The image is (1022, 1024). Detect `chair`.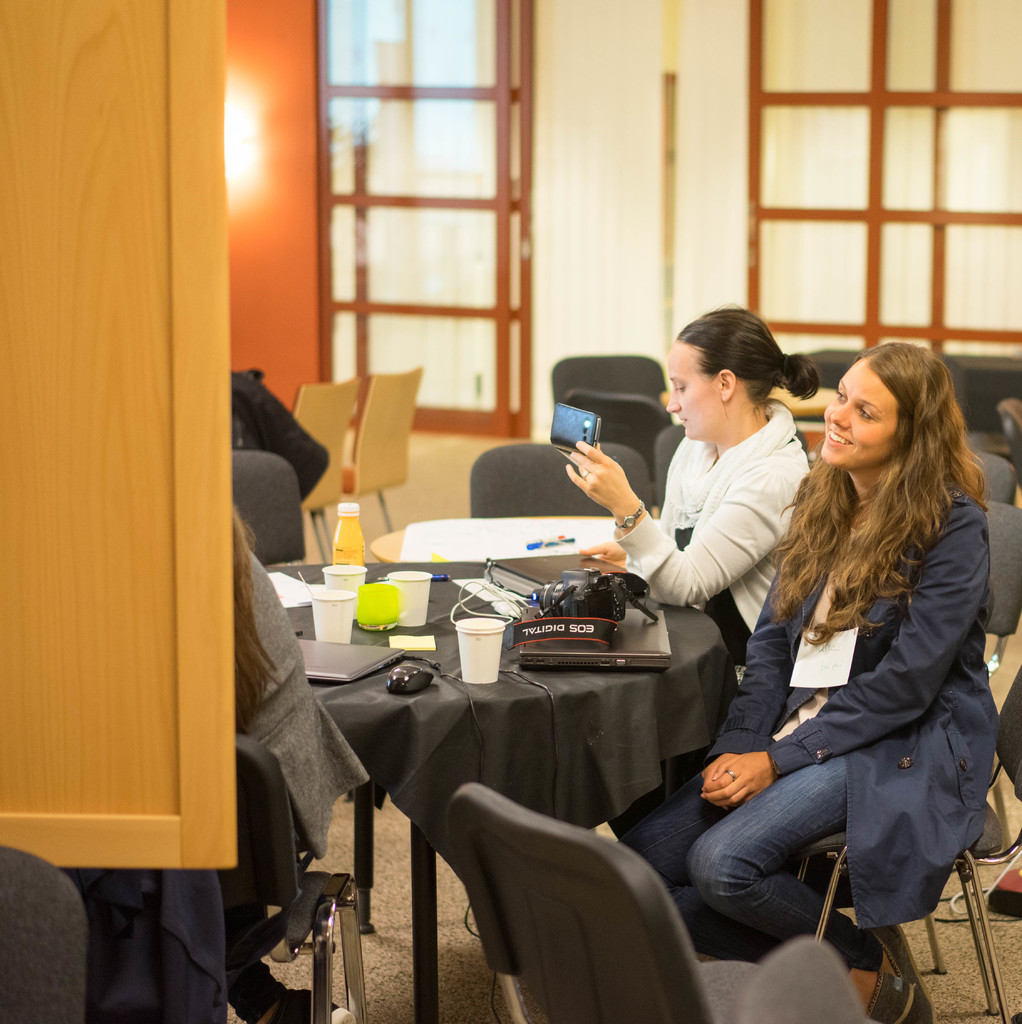
Detection: <box>0,842,83,1023</box>.
